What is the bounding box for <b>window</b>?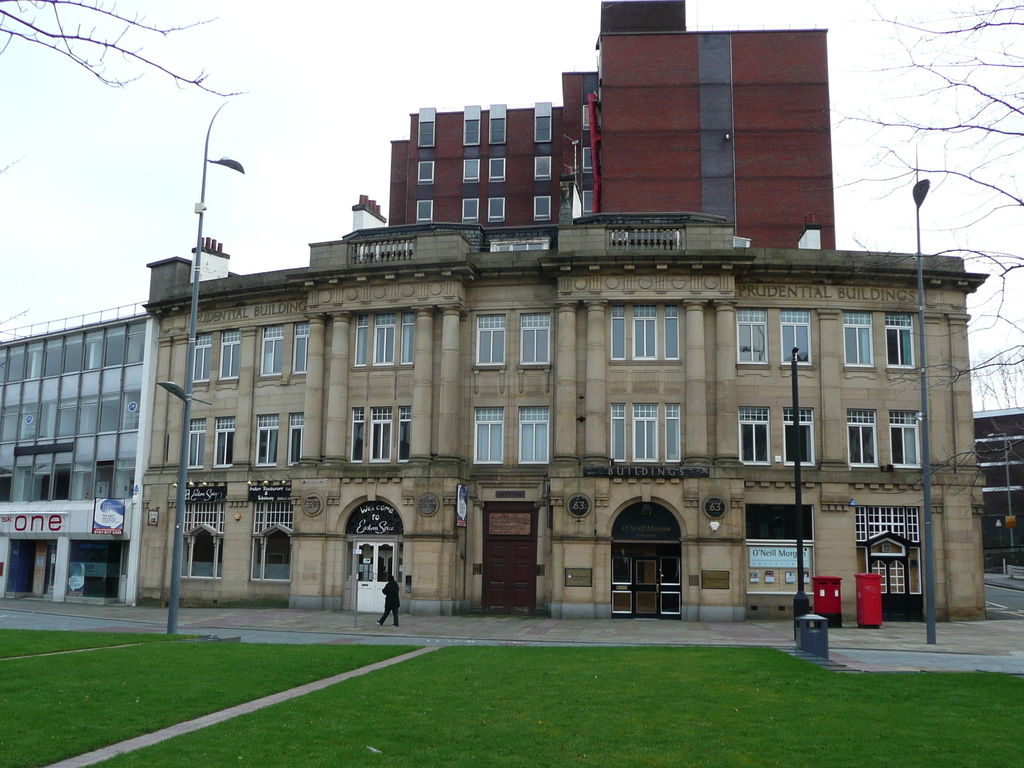
crop(776, 310, 813, 369).
